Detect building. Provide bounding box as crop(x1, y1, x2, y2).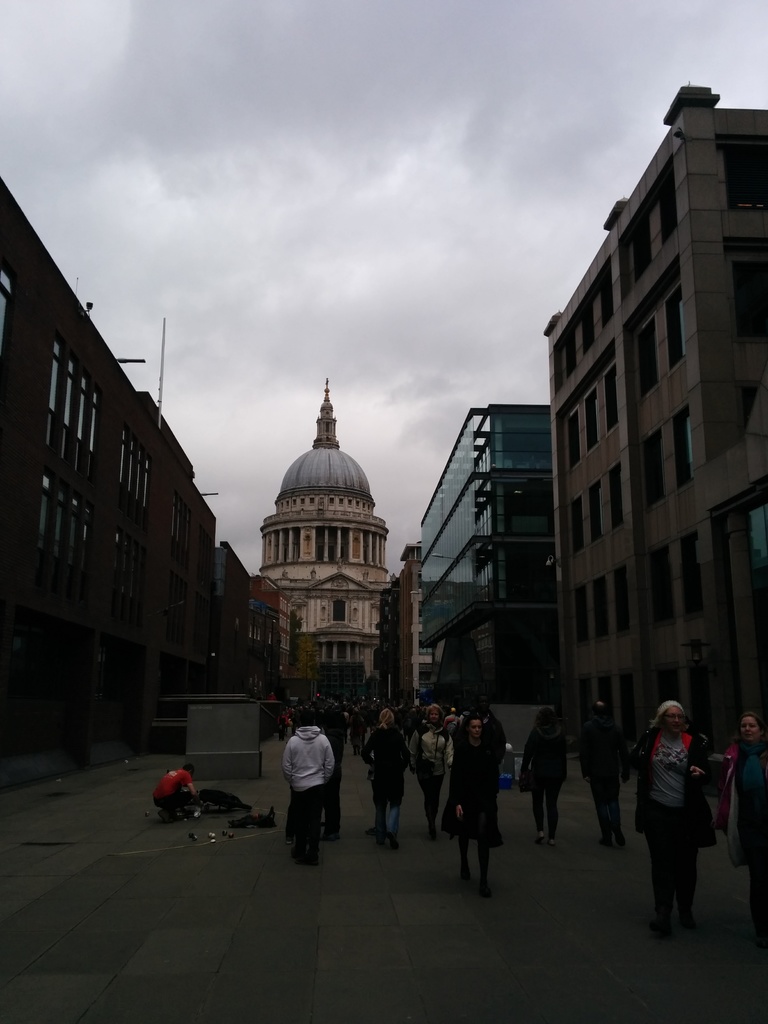
crop(545, 78, 767, 746).
